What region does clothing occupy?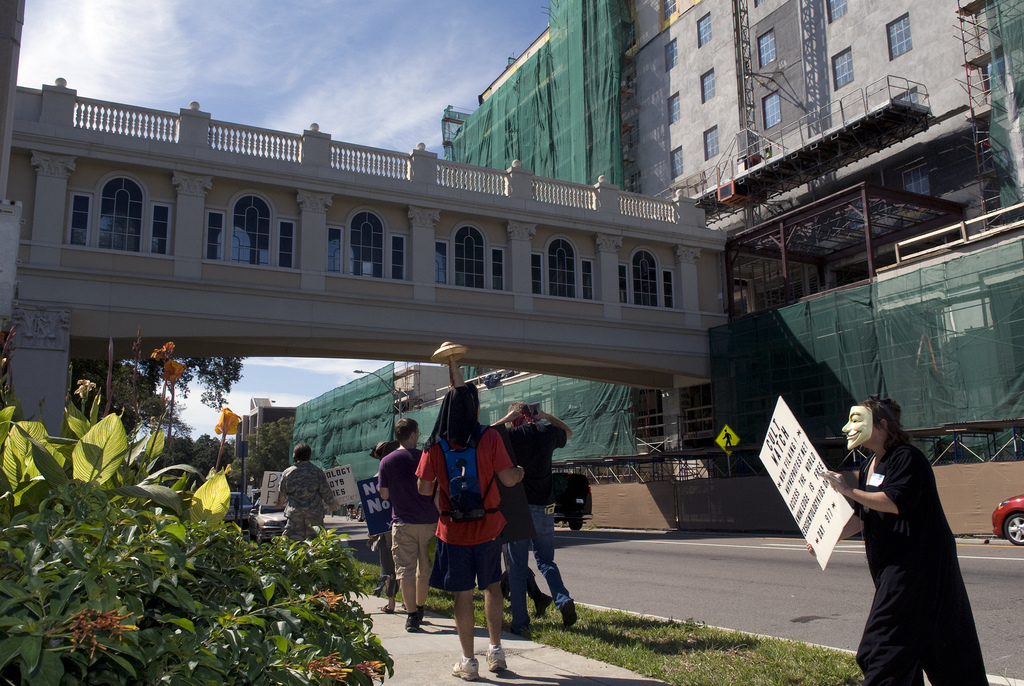
l=837, t=420, r=981, b=664.
